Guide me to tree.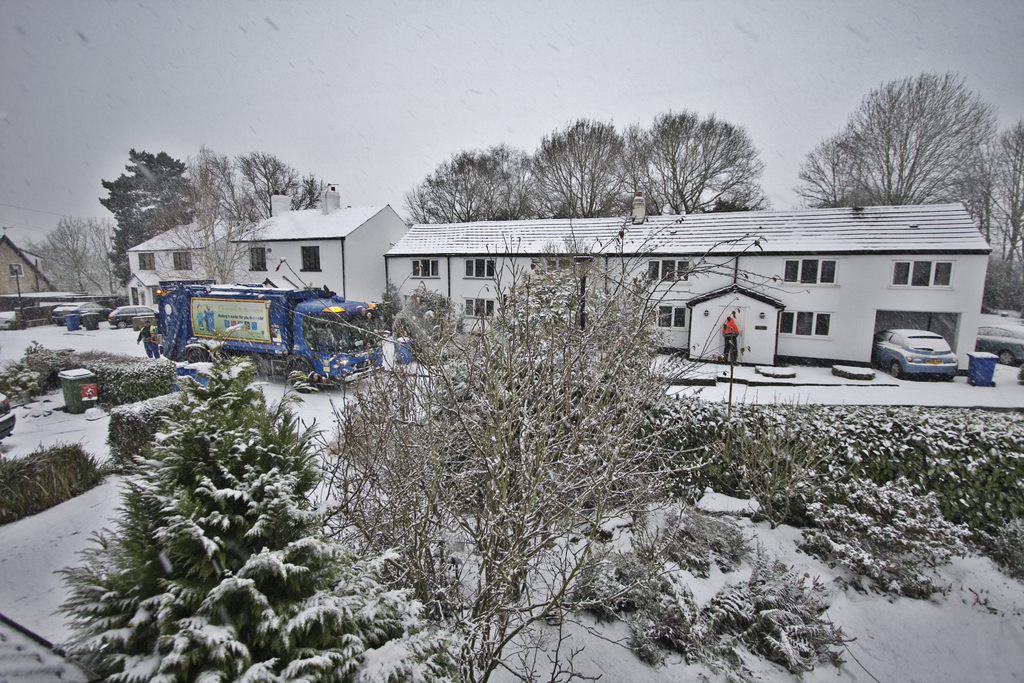
Guidance: box=[980, 117, 1023, 280].
